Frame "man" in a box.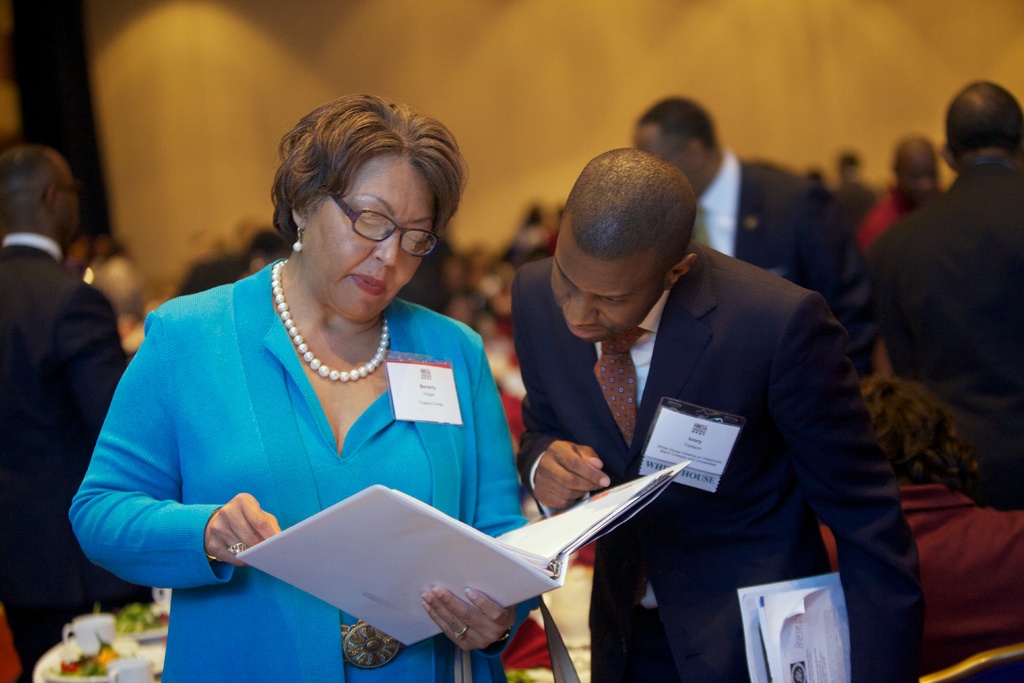
<region>475, 147, 908, 641</region>.
